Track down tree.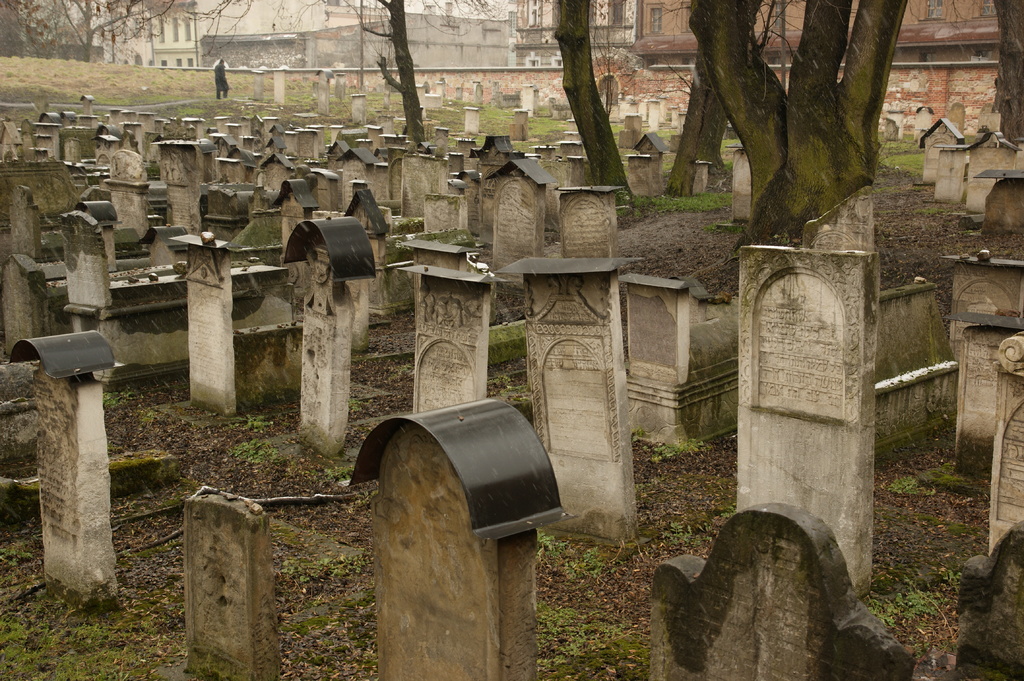
Tracked to 989:0:1023:147.
